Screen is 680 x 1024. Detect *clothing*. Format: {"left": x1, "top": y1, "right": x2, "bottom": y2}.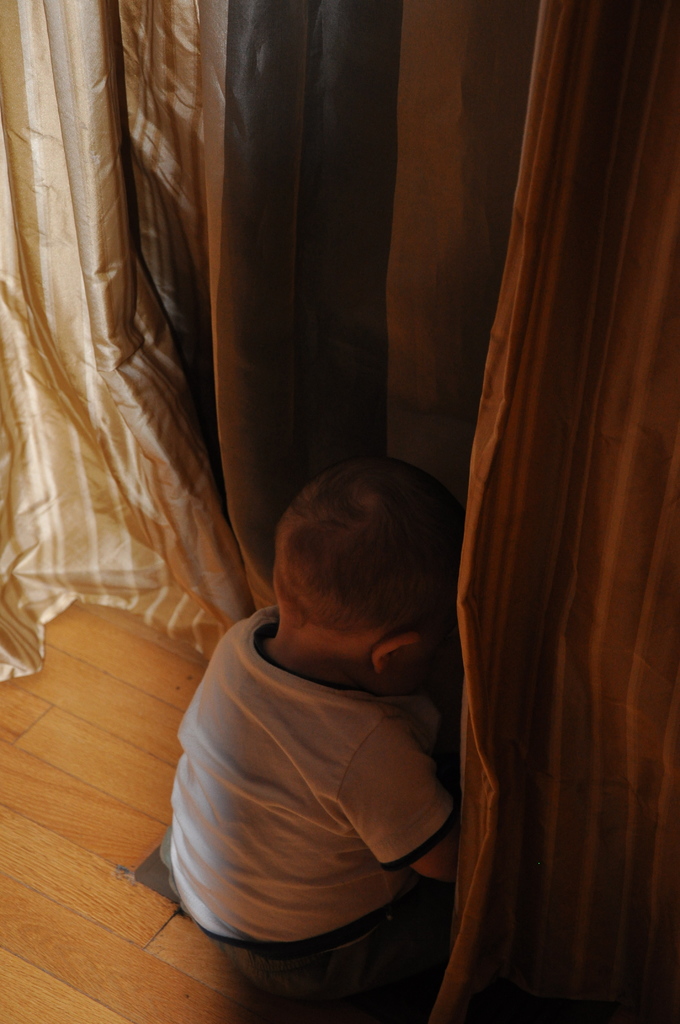
{"left": 156, "top": 561, "right": 482, "bottom": 995}.
